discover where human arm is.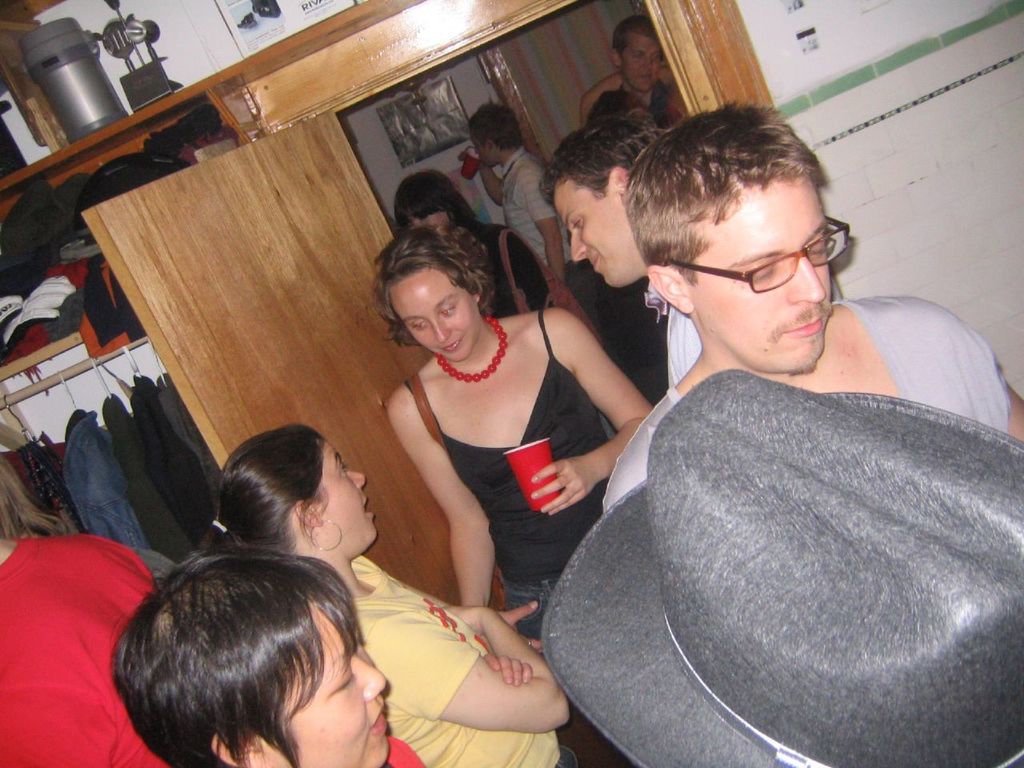
Discovered at {"x1": 532, "y1": 311, "x2": 654, "y2": 517}.
